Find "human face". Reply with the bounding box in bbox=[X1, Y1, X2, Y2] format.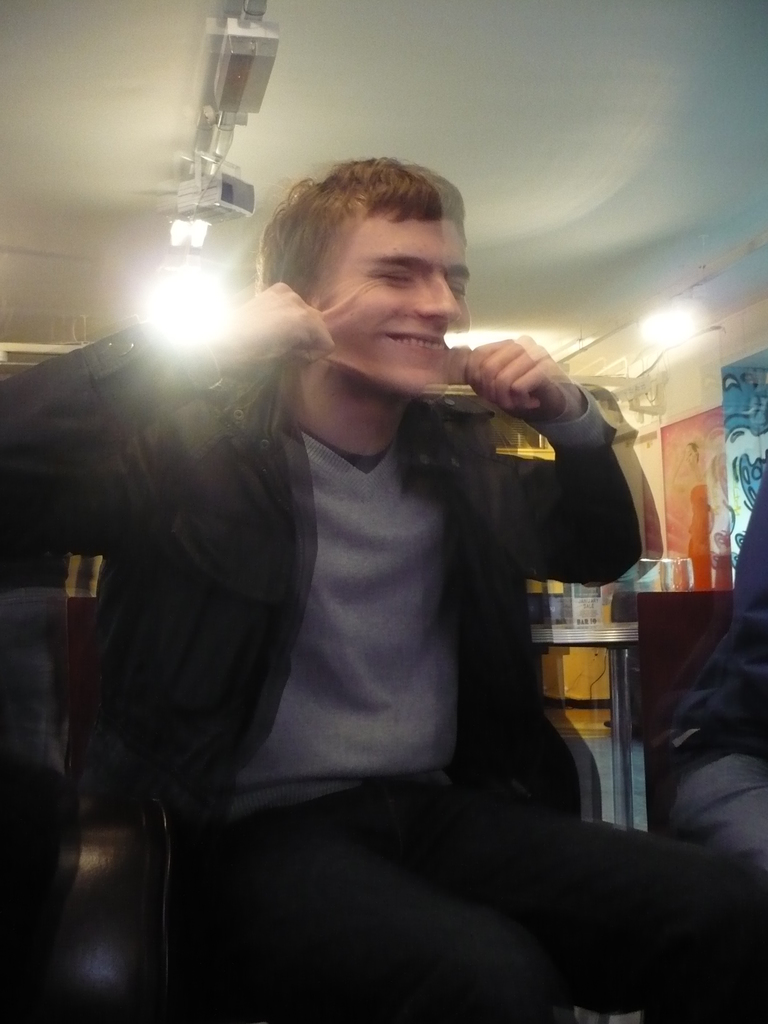
bbox=[313, 212, 470, 397].
